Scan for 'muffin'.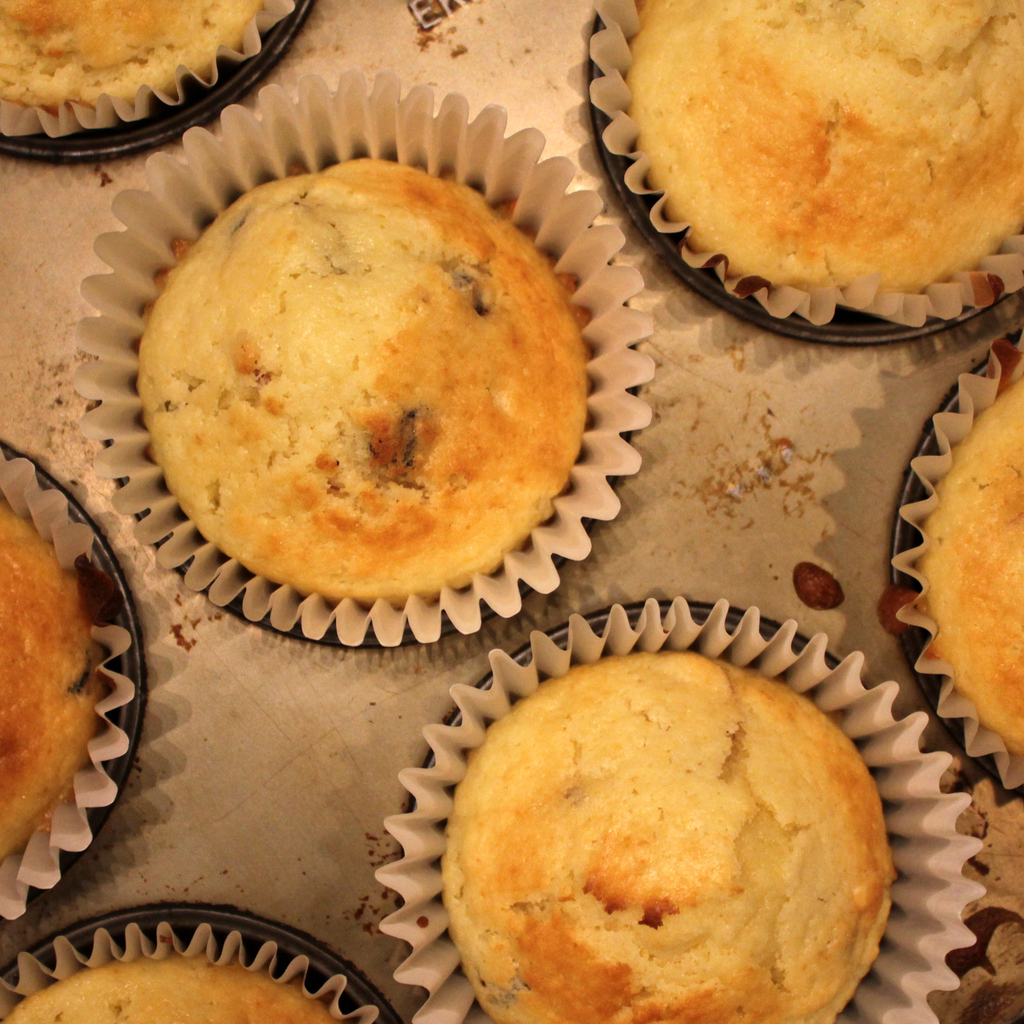
Scan result: 0 0 300 146.
